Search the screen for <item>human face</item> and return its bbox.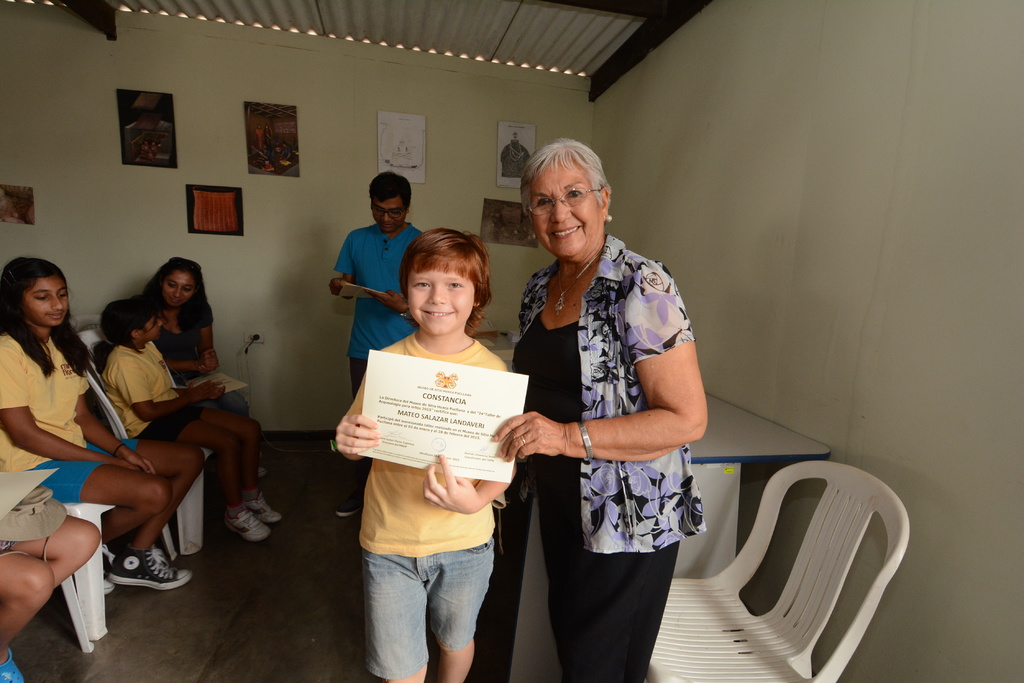
Found: 136,305,165,344.
